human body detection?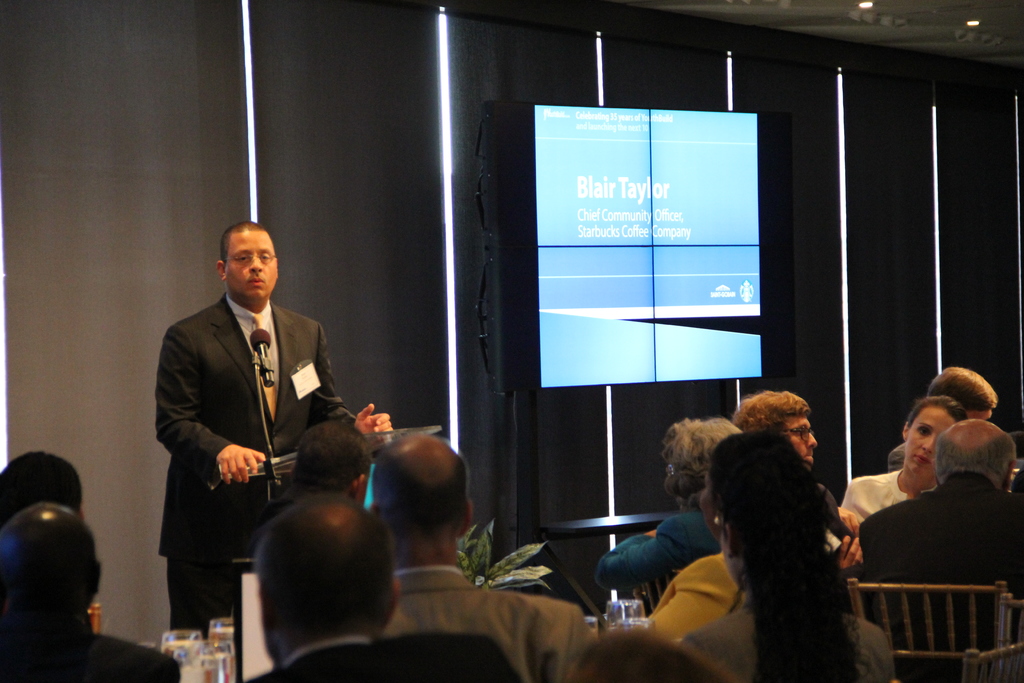
{"x1": 688, "y1": 586, "x2": 900, "y2": 682}
